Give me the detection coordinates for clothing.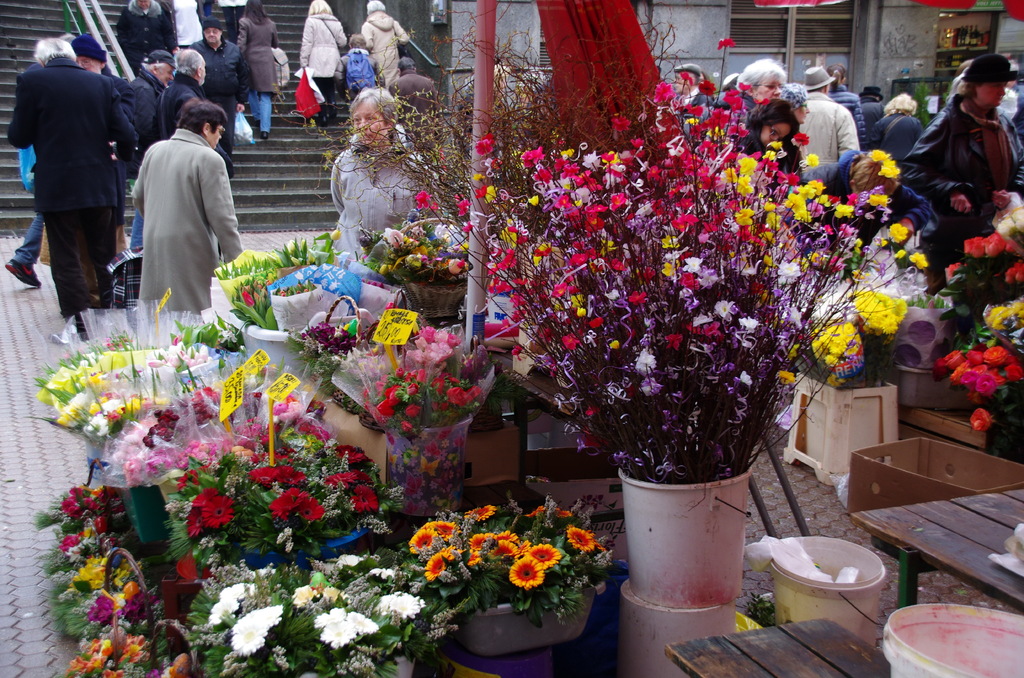
Rect(901, 90, 1022, 275).
